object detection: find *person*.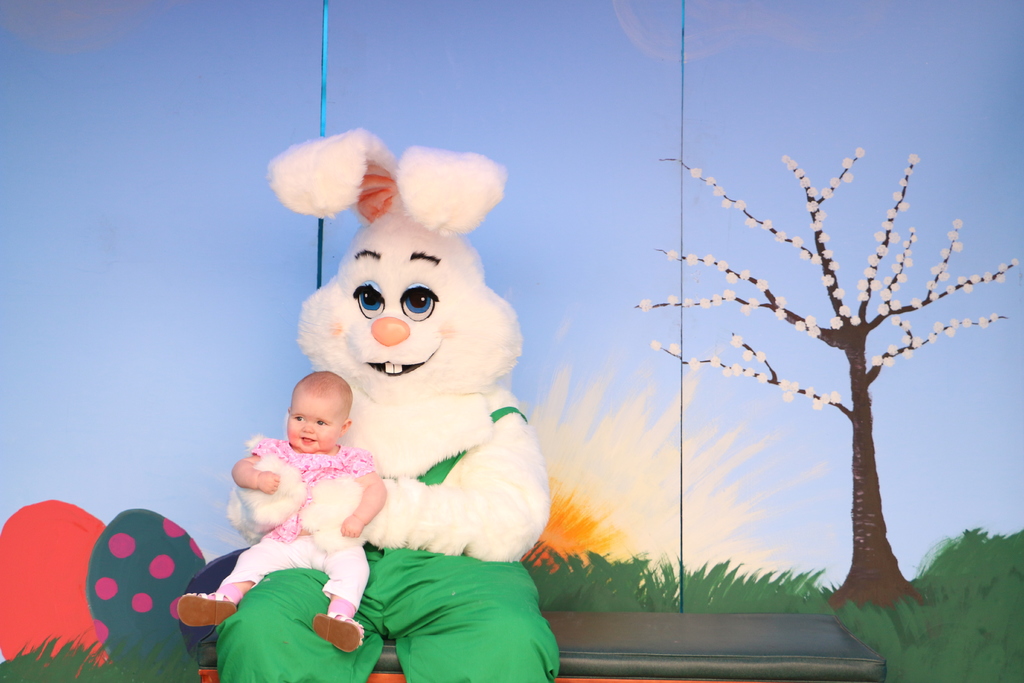
box=[222, 359, 383, 644].
